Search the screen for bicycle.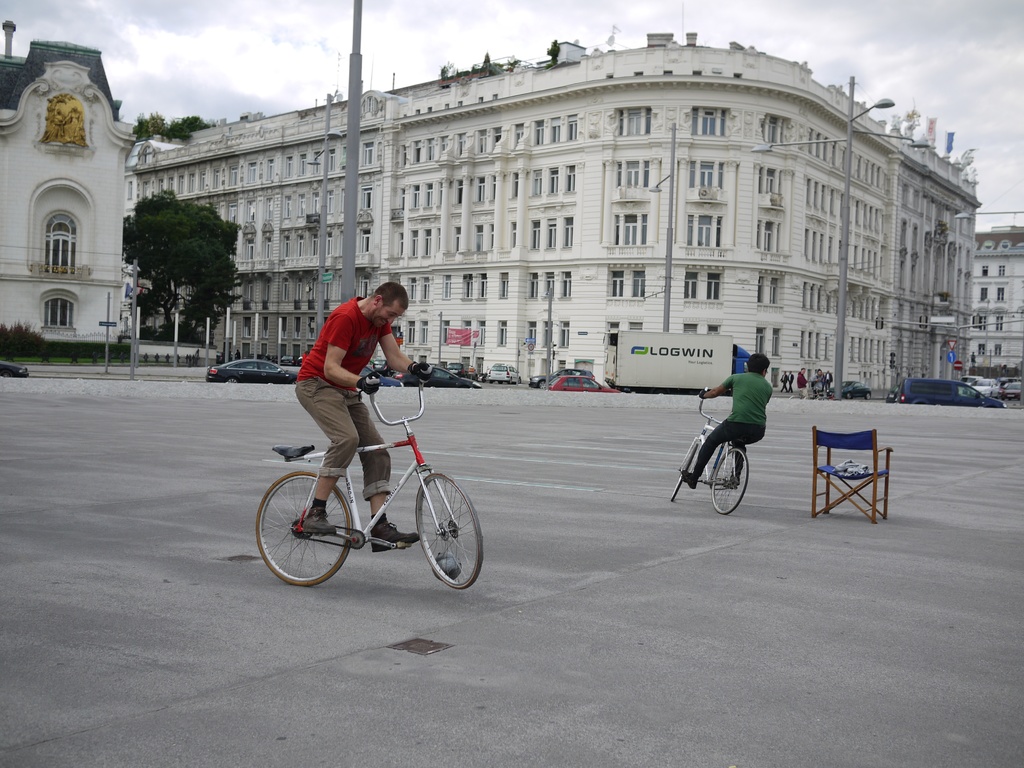
Found at region(246, 371, 499, 596).
